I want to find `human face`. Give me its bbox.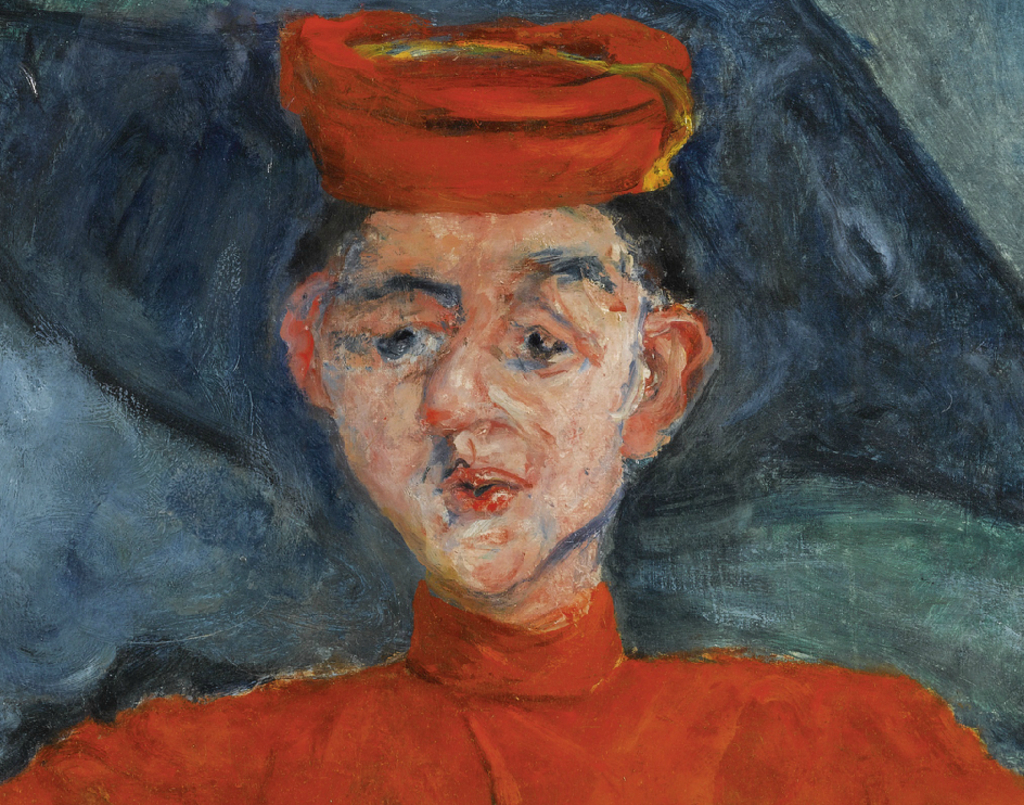
x1=318 y1=200 x2=655 y2=600.
